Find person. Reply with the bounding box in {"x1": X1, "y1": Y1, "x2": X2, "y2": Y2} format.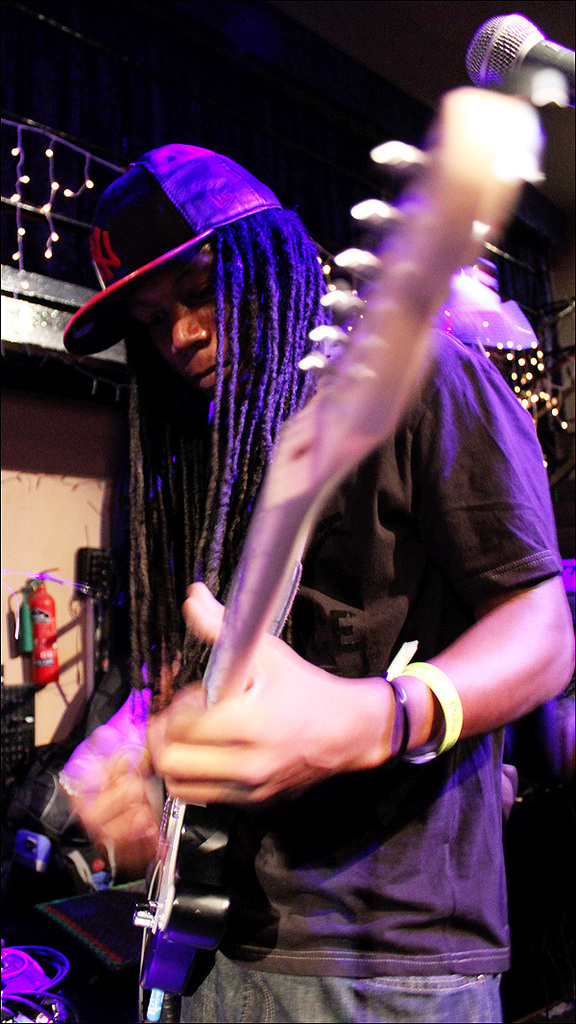
{"x1": 64, "y1": 138, "x2": 575, "y2": 1023}.
